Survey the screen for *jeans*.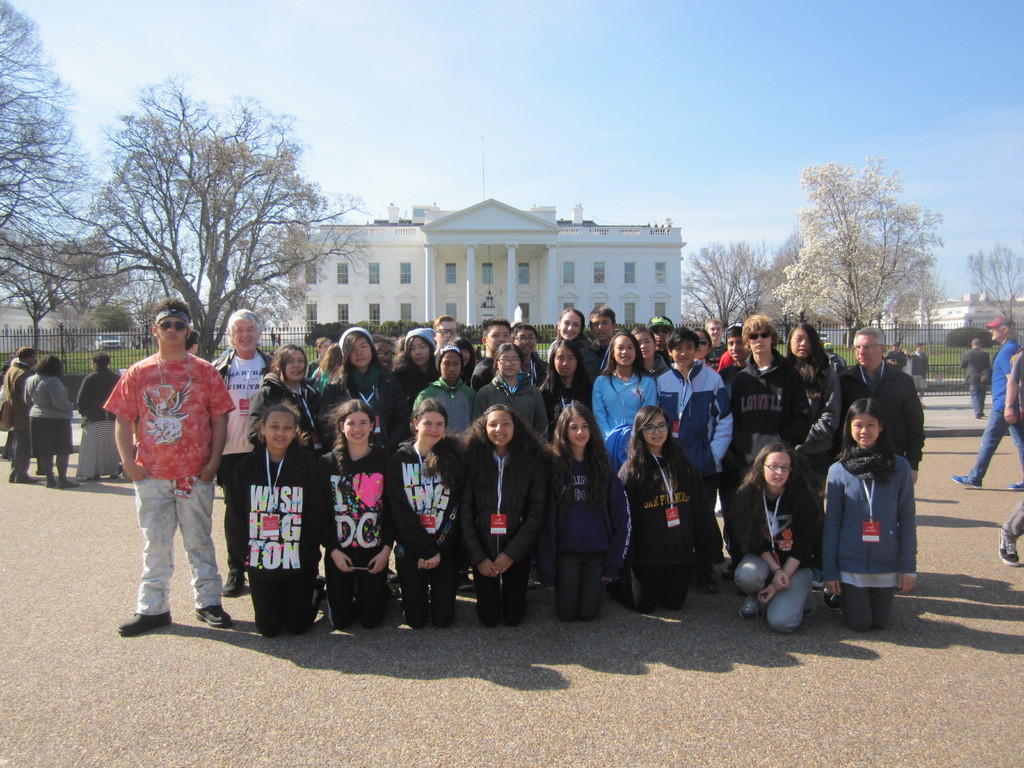
Survey found: Rect(1007, 507, 1023, 540).
